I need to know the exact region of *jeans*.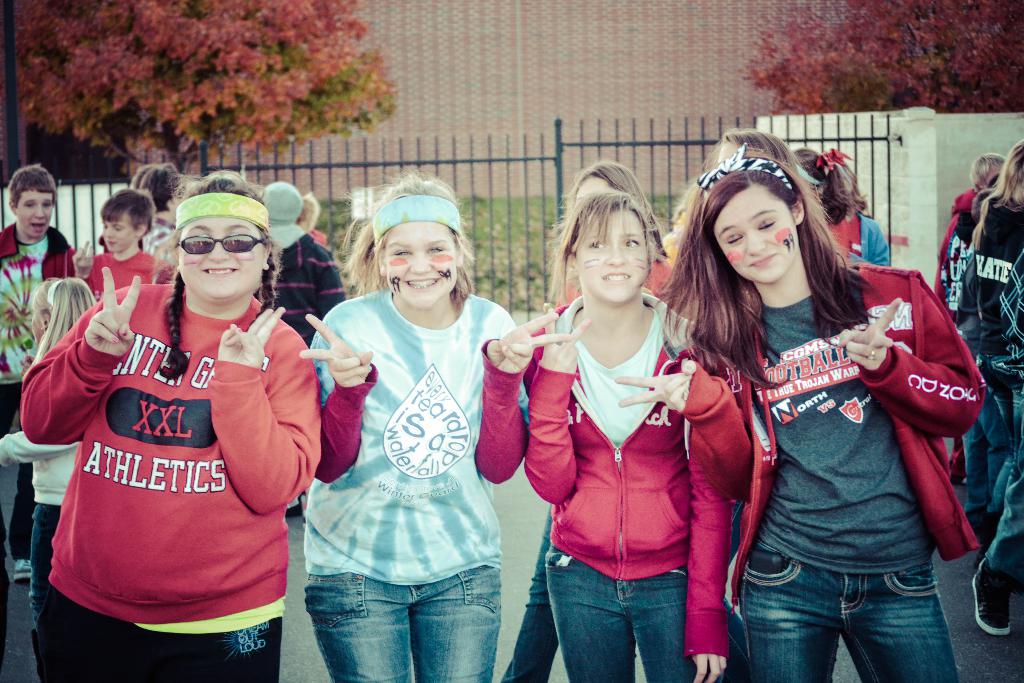
Region: 967/390/1006/508.
